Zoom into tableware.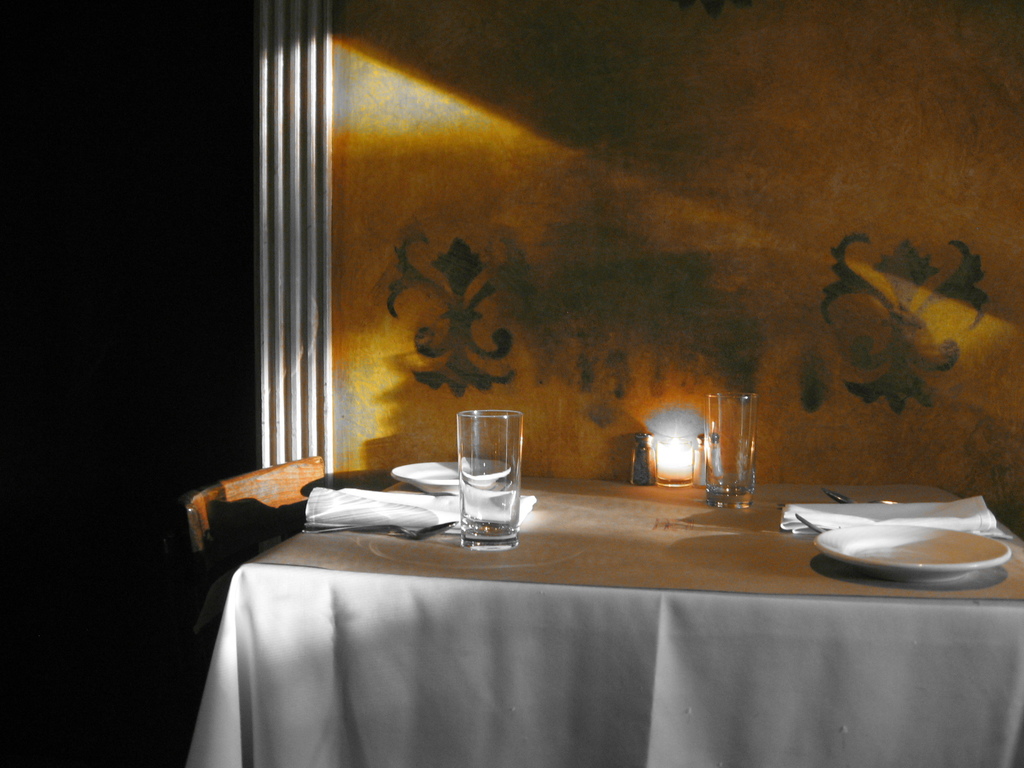
Zoom target: {"left": 627, "top": 433, "right": 657, "bottom": 487}.
